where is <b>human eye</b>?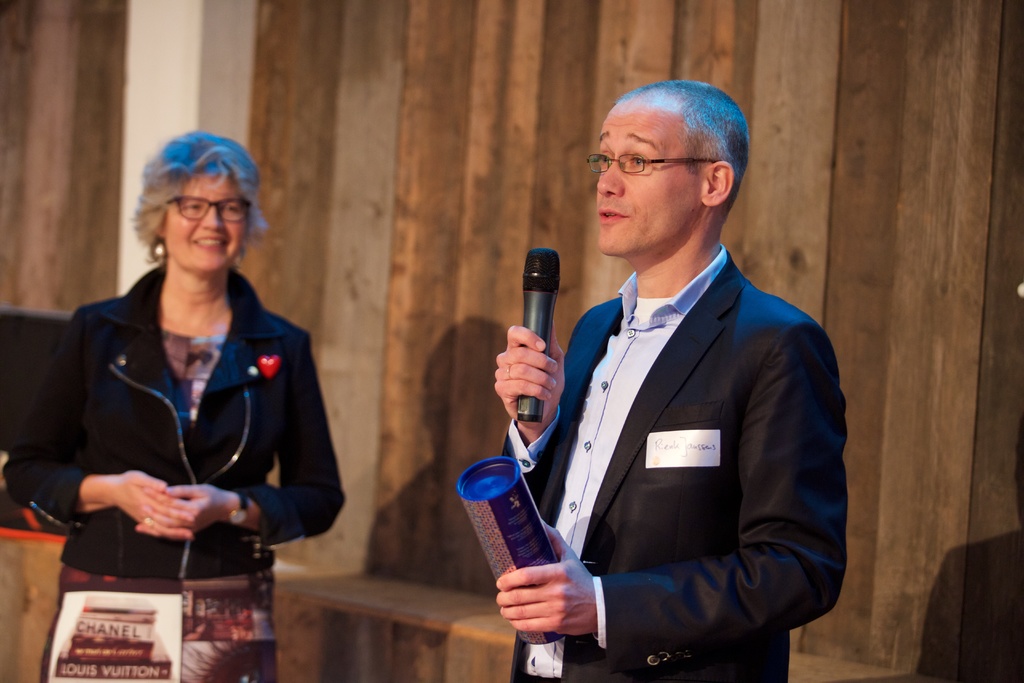
<box>225,204,245,218</box>.
